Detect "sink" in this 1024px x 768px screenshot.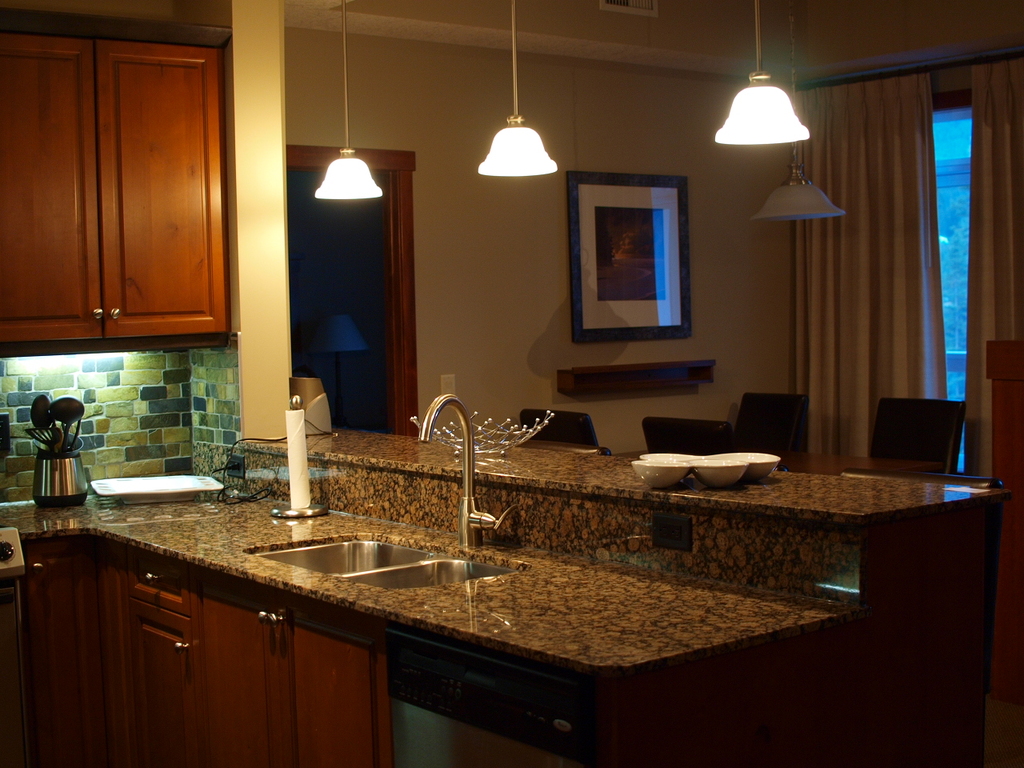
Detection: [242,389,534,587].
